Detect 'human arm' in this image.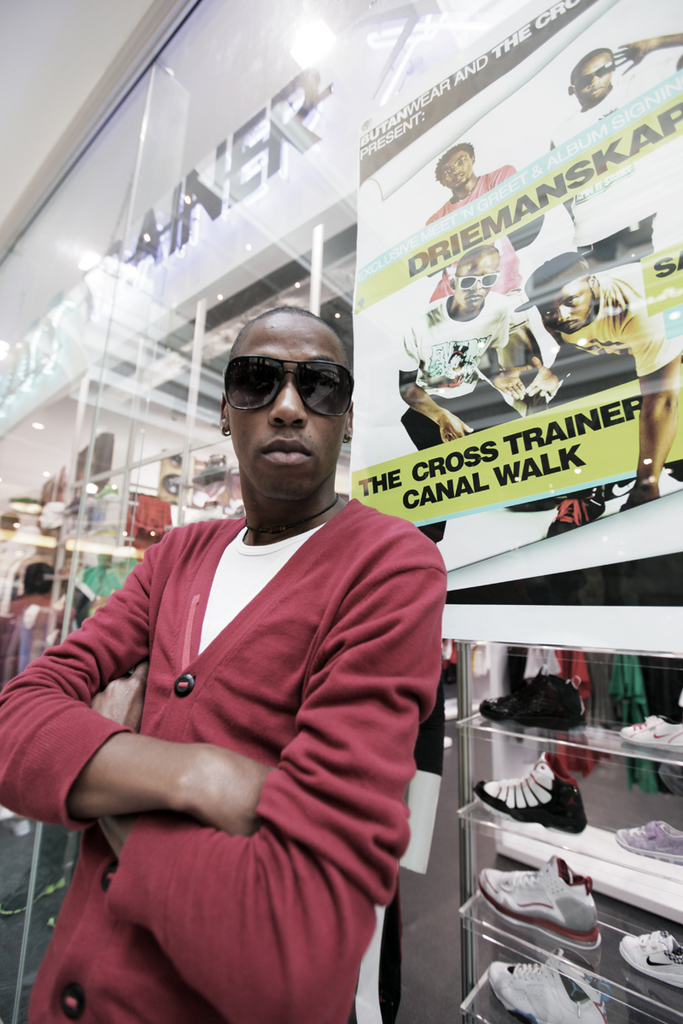
Detection: bbox=(478, 301, 533, 400).
